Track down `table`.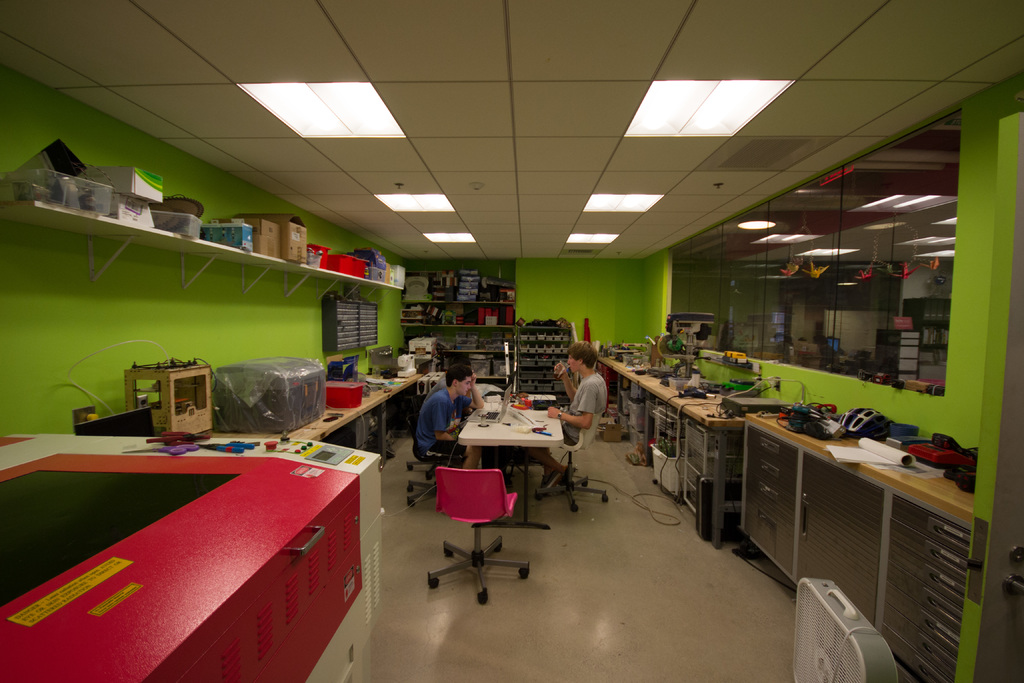
Tracked to x1=627 y1=363 x2=703 y2=454.
